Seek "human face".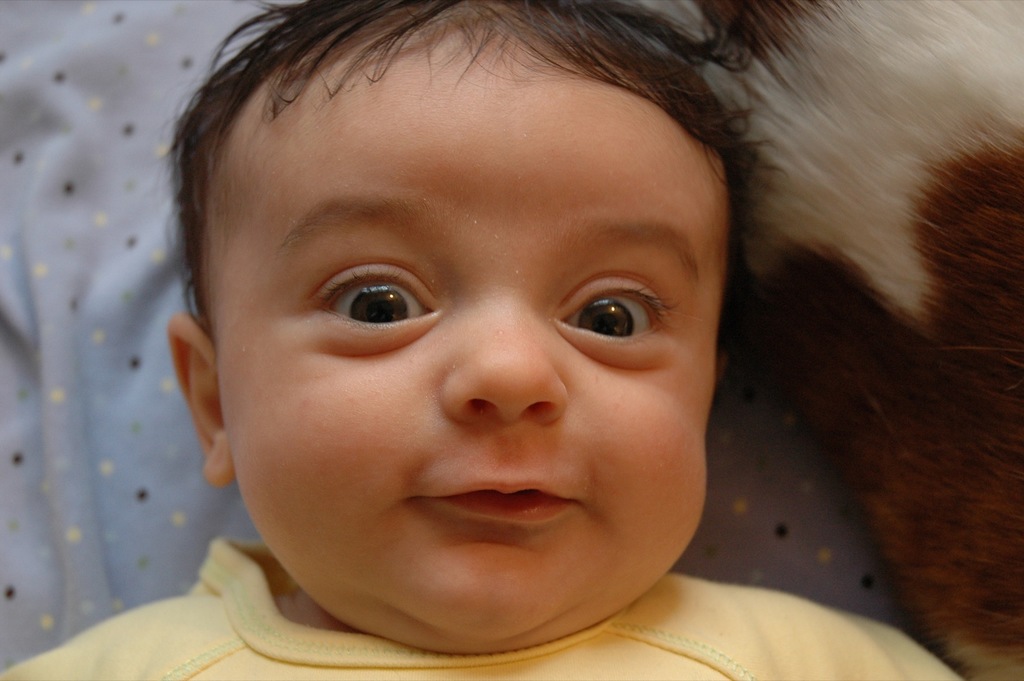
region(200, 43, 732, 634).
